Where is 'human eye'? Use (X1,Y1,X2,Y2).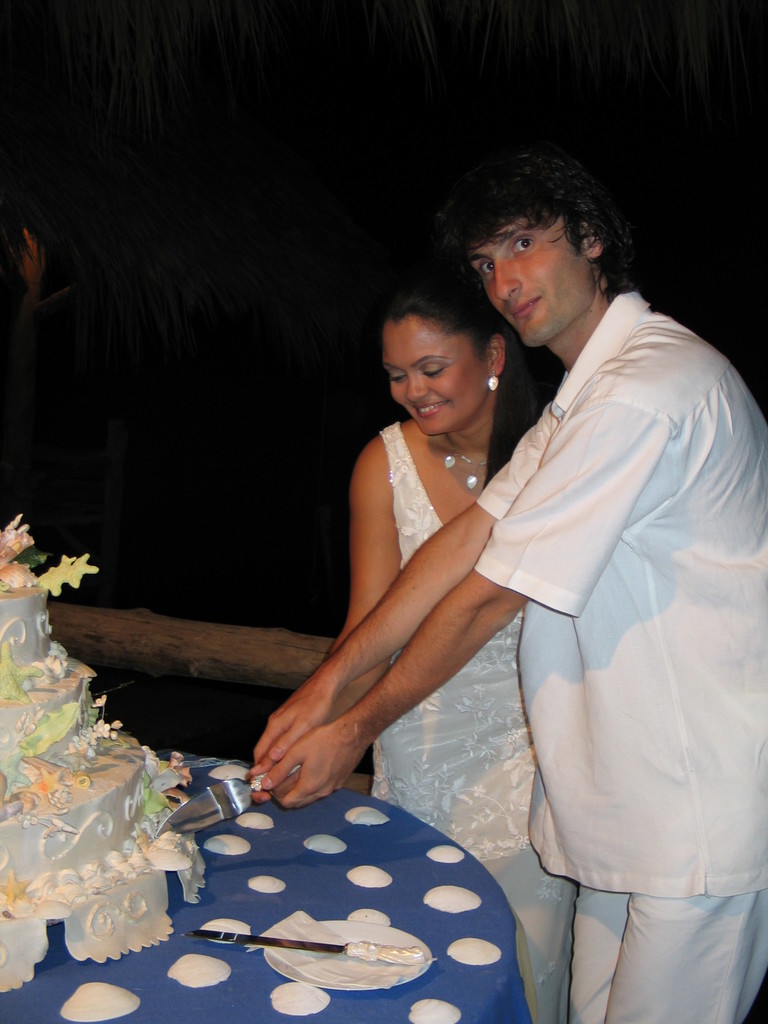
(387,369,406,383).
